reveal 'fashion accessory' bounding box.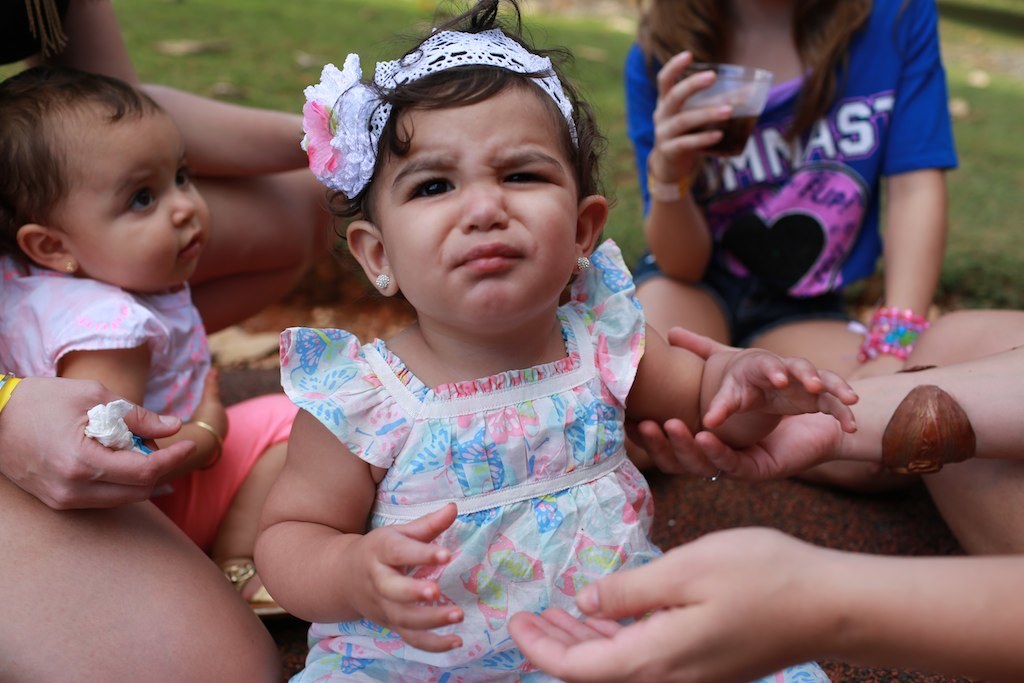
Revealed: 67:264:74:276.
